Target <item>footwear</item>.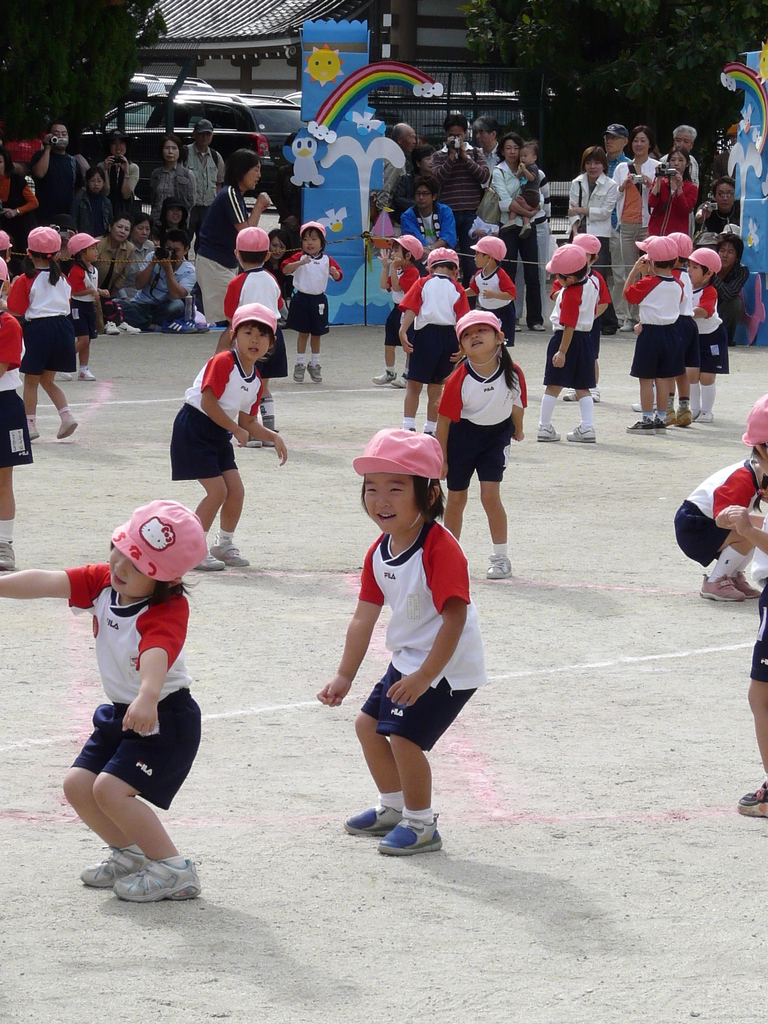
Target region: detection(377, 814, 442, 865).
